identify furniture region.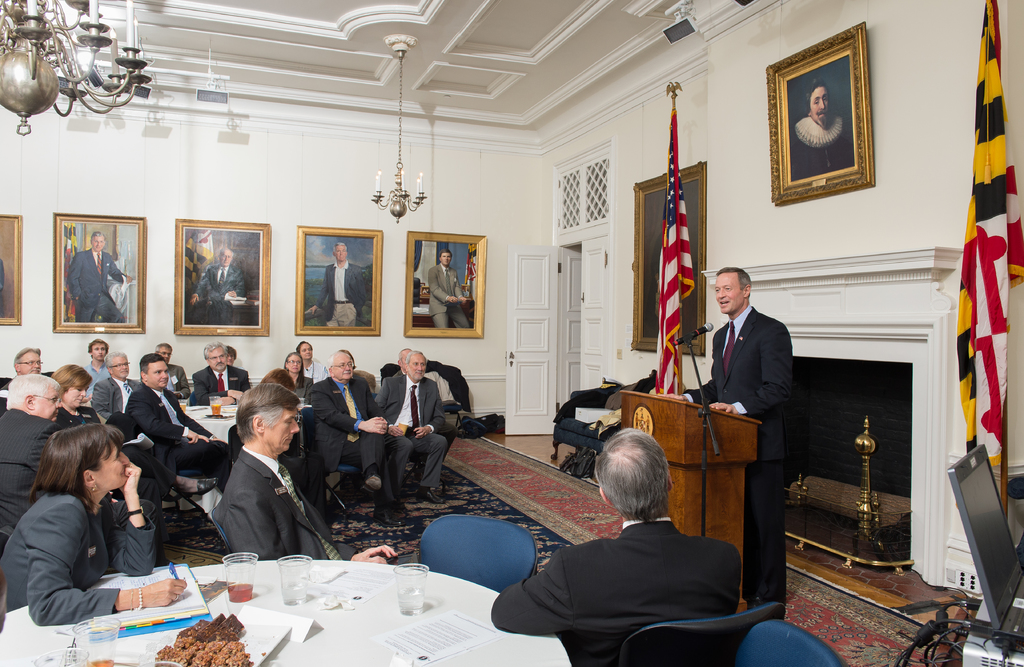
Region: 176/405/242/517.
